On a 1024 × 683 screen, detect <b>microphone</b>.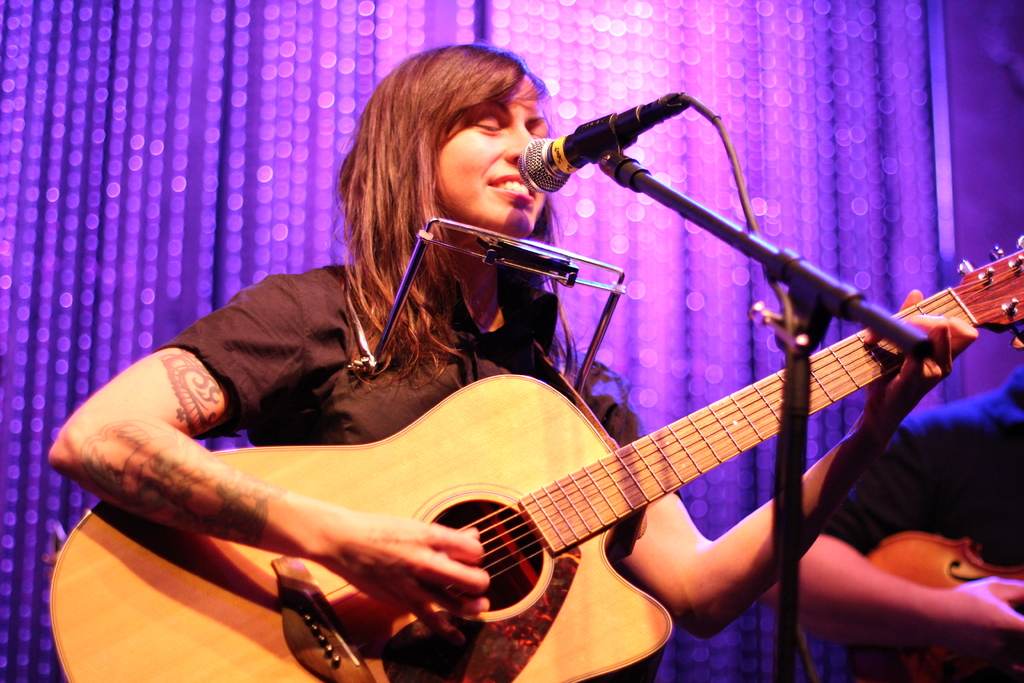
(525,91,730,204).
